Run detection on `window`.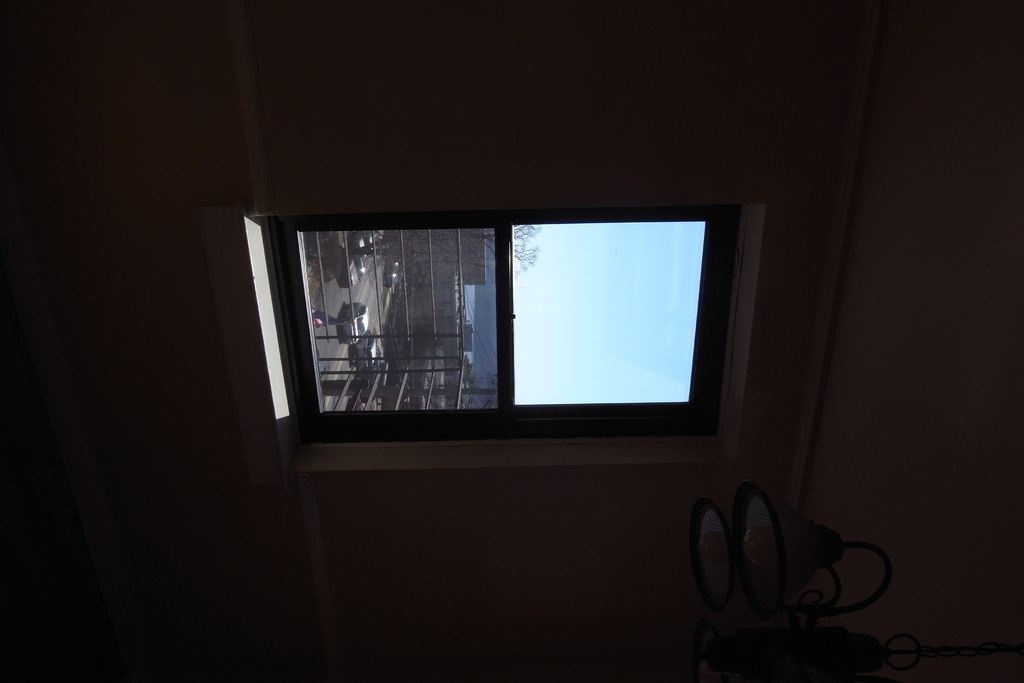
Result: (265, 210, 737, 452).
